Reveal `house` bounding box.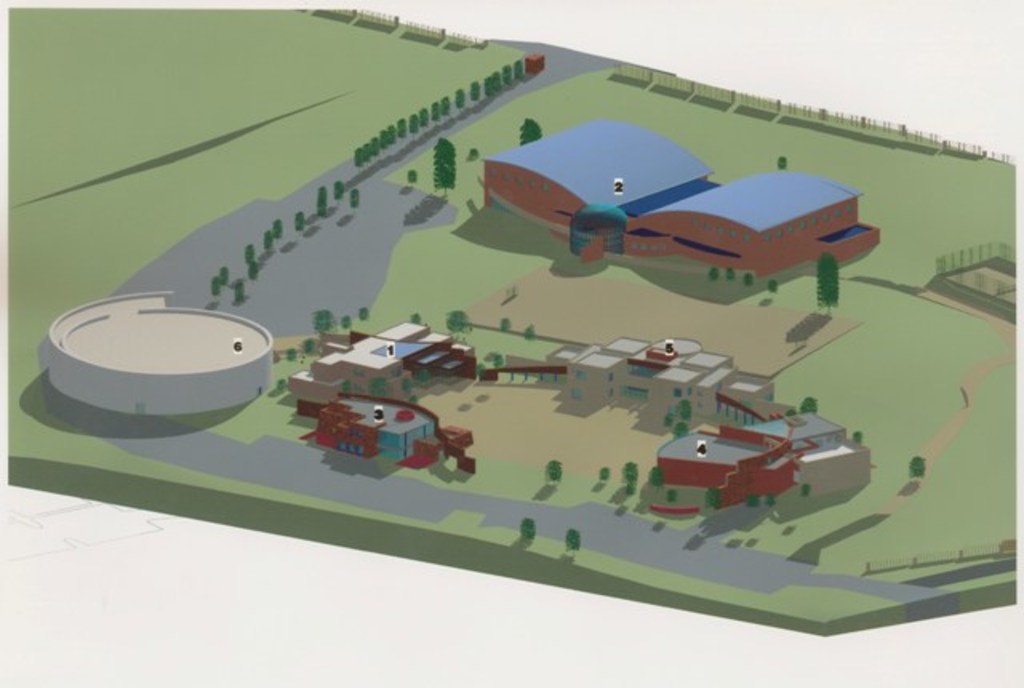
Revealed: Rect(302, 392, 477, 474).
